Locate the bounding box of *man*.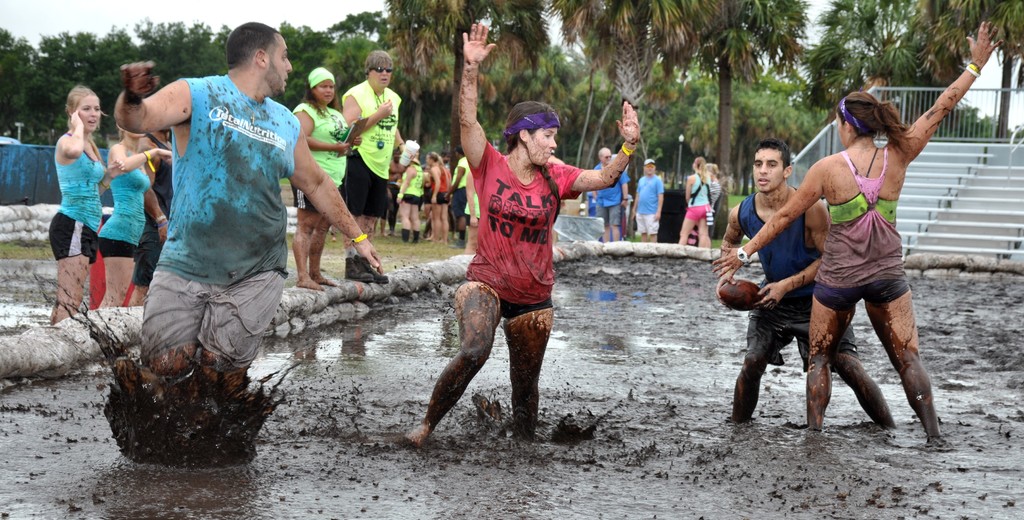
Bounding box: <bbox>593, 147, 628, 241</bbox>.
